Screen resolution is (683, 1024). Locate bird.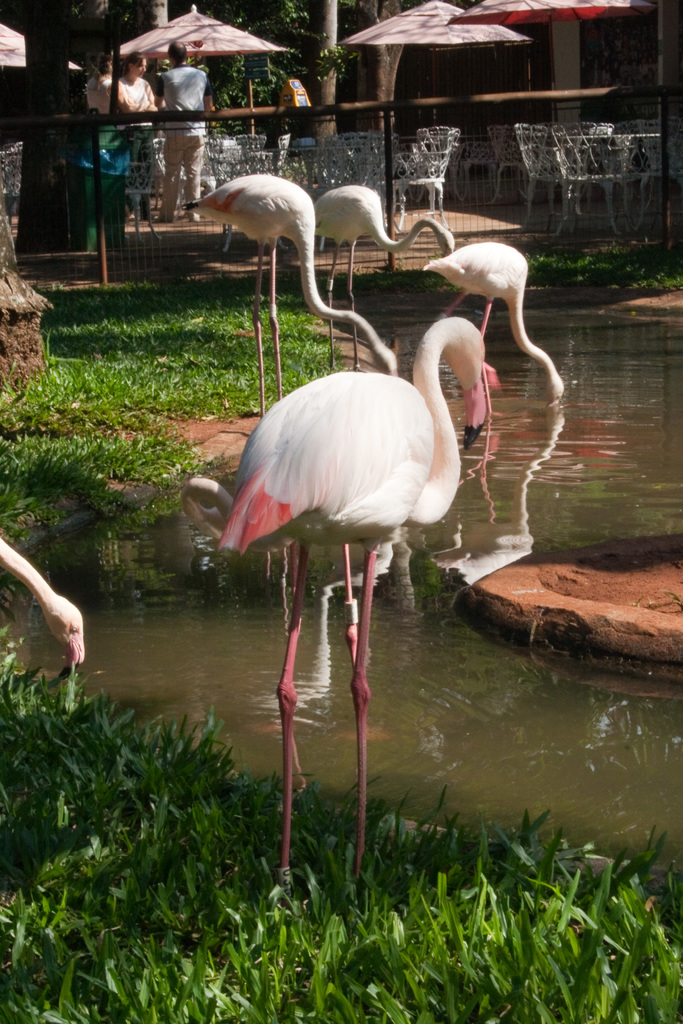
Rect(179, 173, 397, 419).
